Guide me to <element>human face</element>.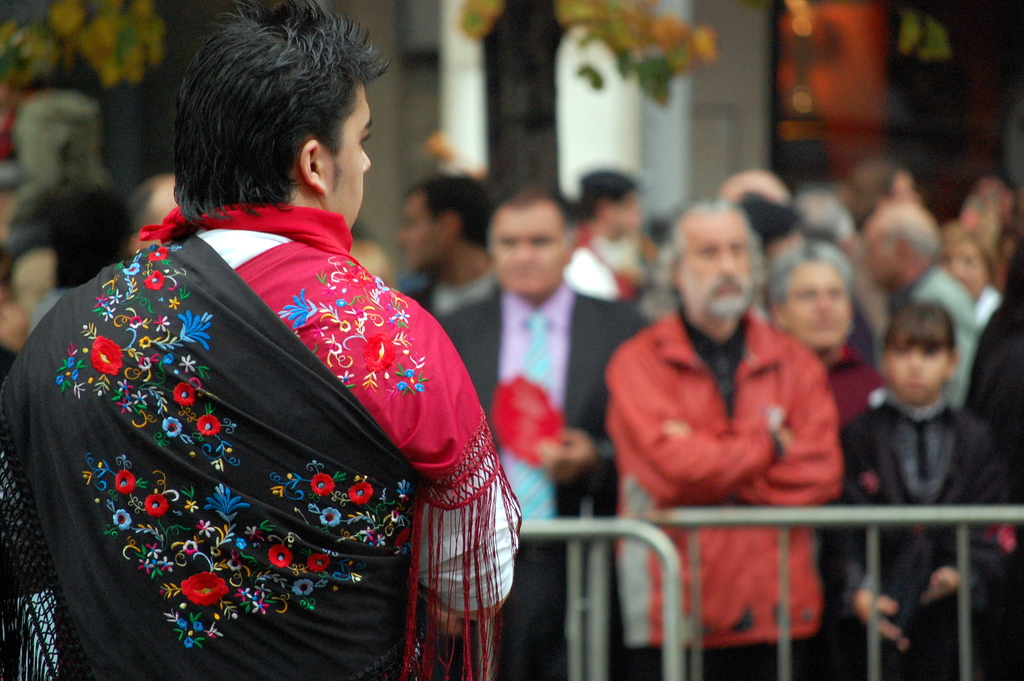
Guidance: select_region(934, 234, 987, 302).
